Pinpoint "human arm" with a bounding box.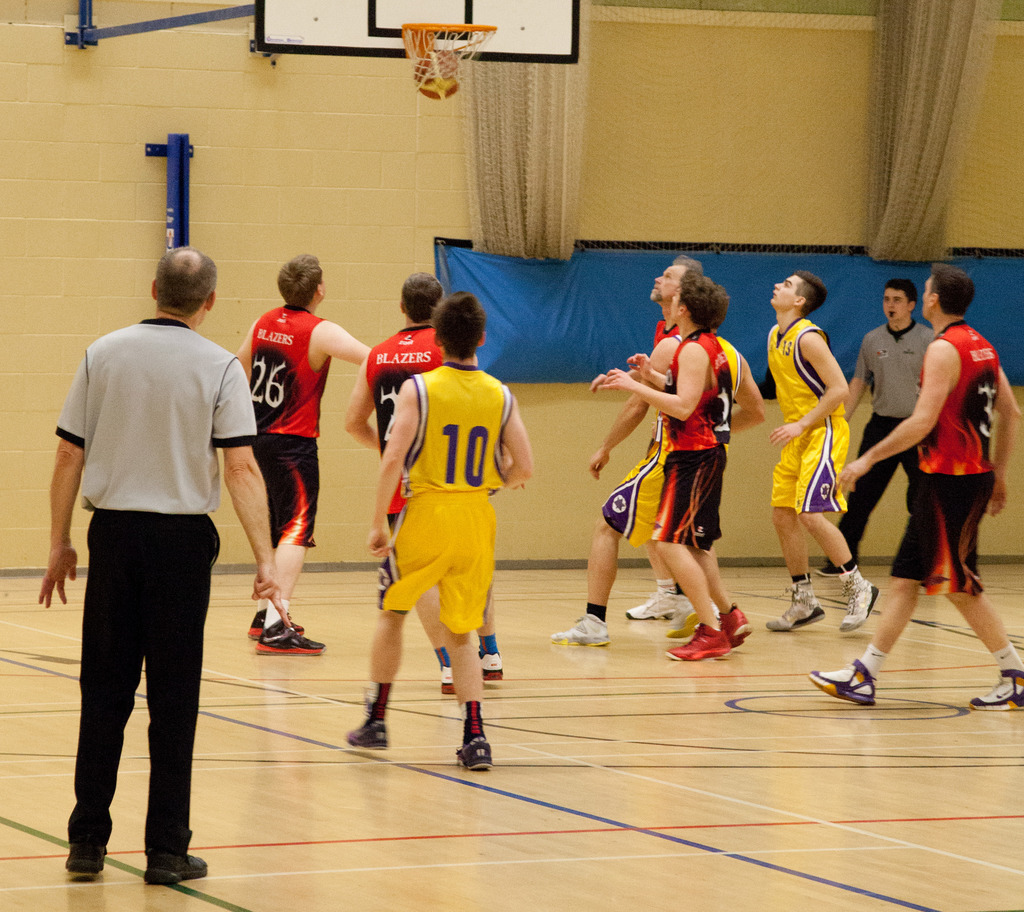
box(772, 322, 856, 454).
